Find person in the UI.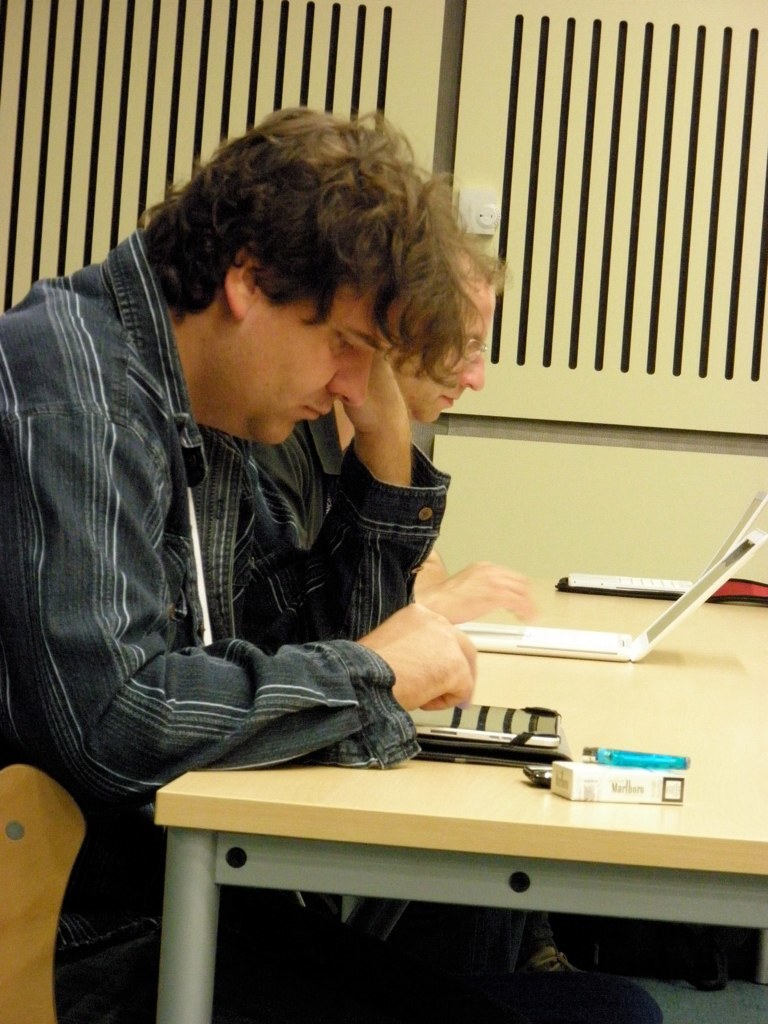
UI element at 0, 101, 479, 1023.
